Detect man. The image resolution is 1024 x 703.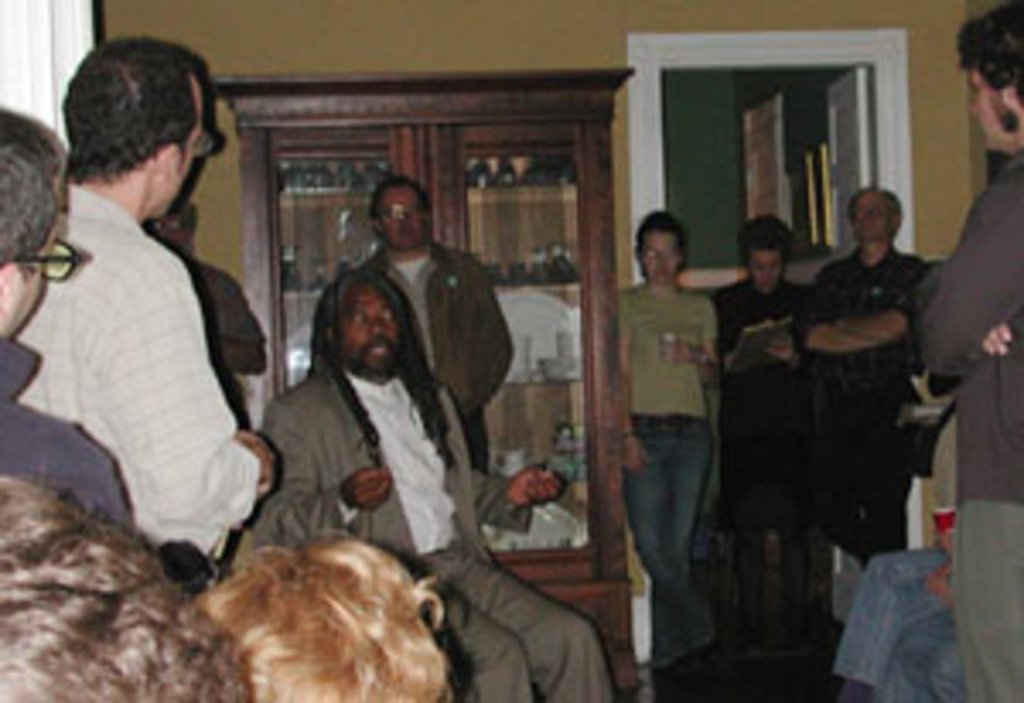
[left=0, top=89, right=154, bottom=546].
